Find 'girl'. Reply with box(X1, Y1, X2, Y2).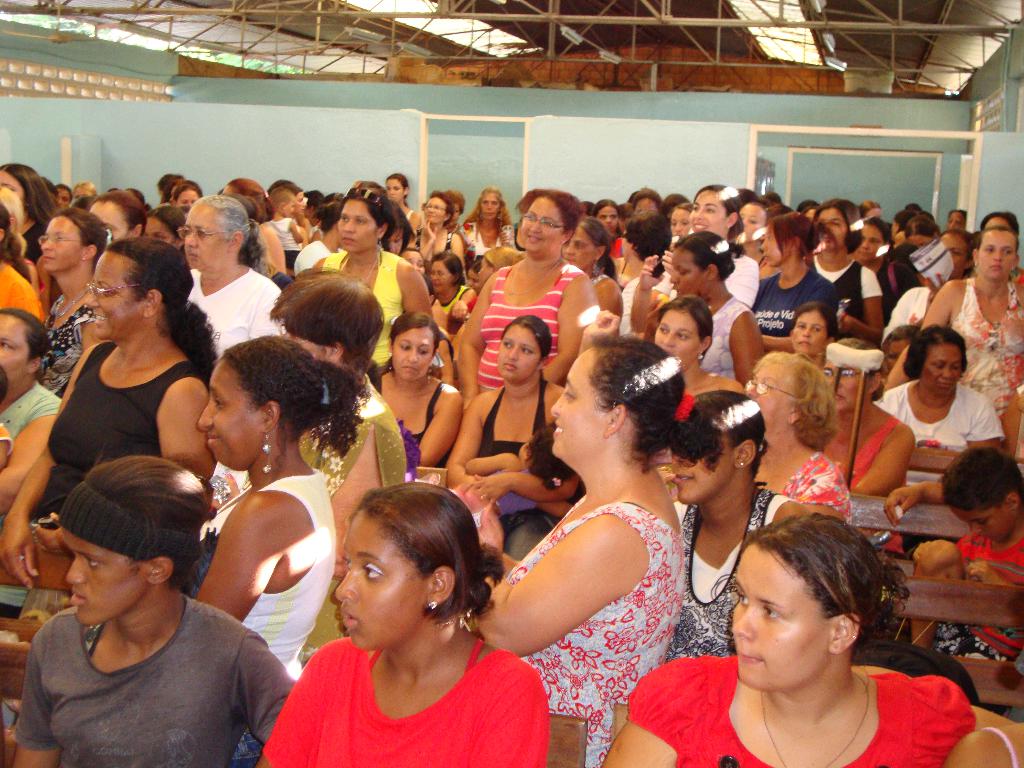
box(192, 338, 358, 660).
